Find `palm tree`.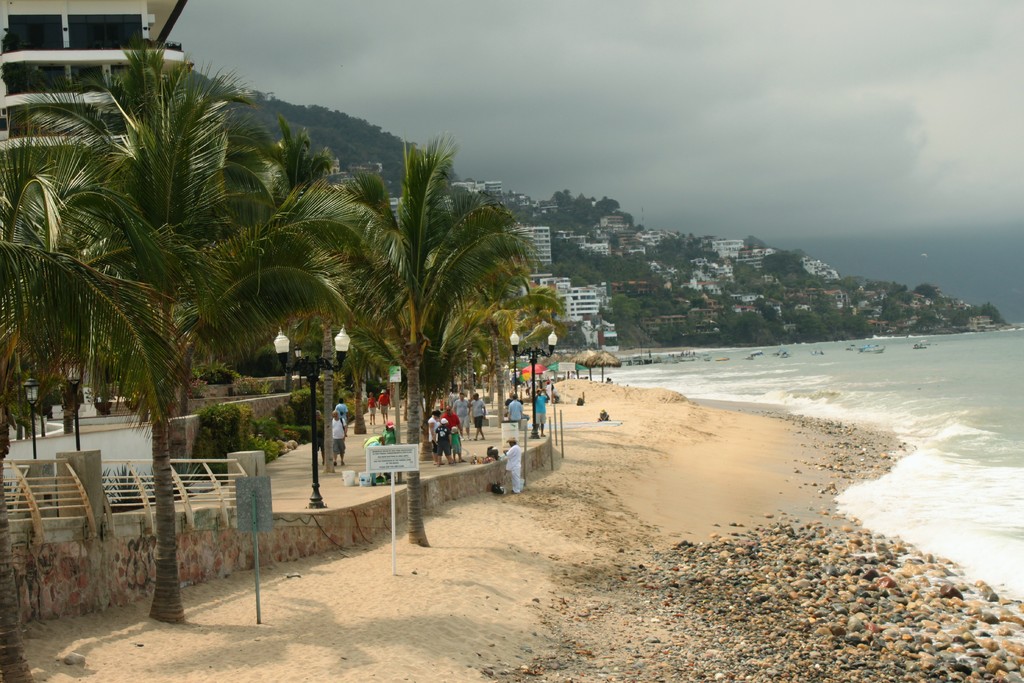
detection(0, 35, 381, 621).
